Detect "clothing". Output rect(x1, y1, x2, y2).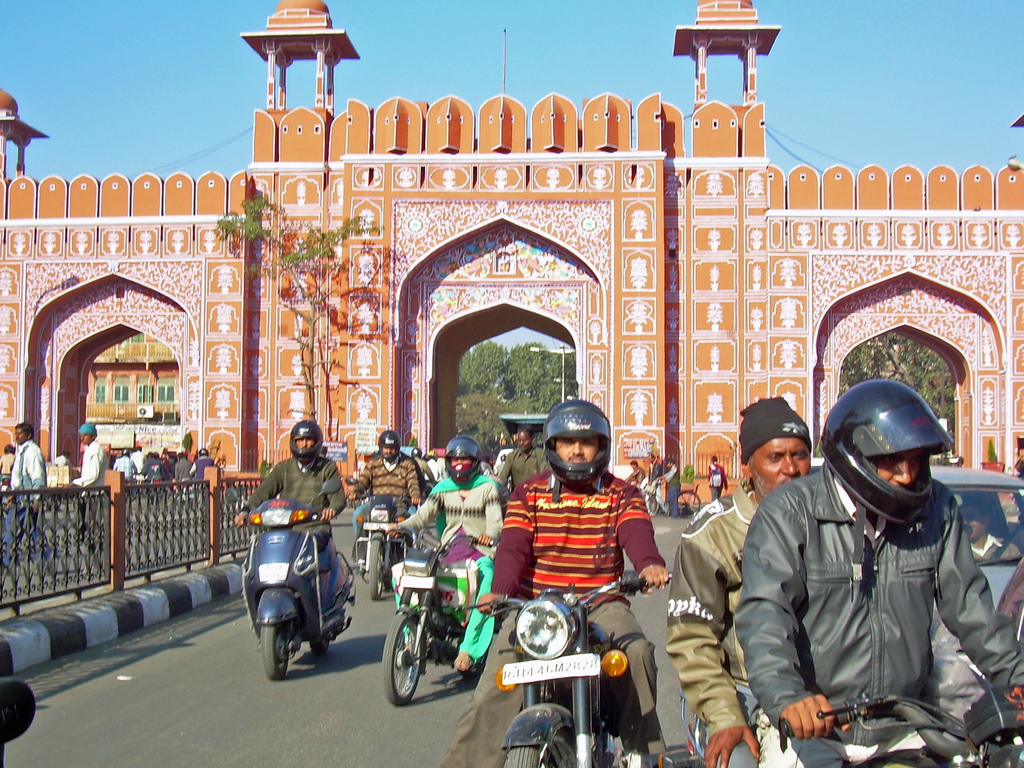
rect(710, 413, 1017, 762).
